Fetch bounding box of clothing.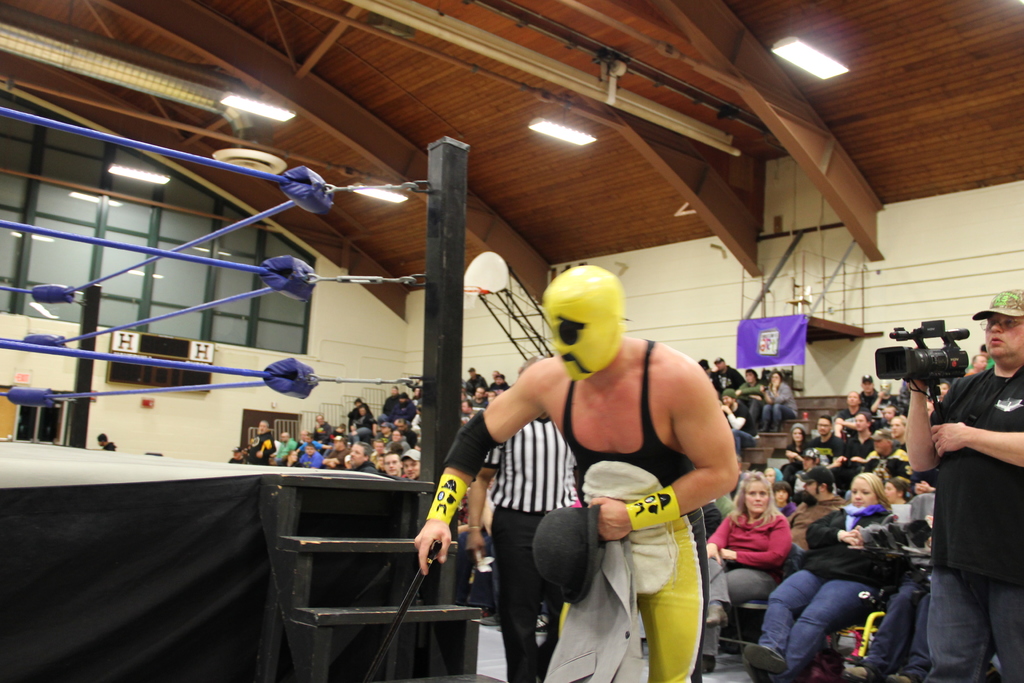
Bbox: [left=552, top=336, right=716, bottom=682].
